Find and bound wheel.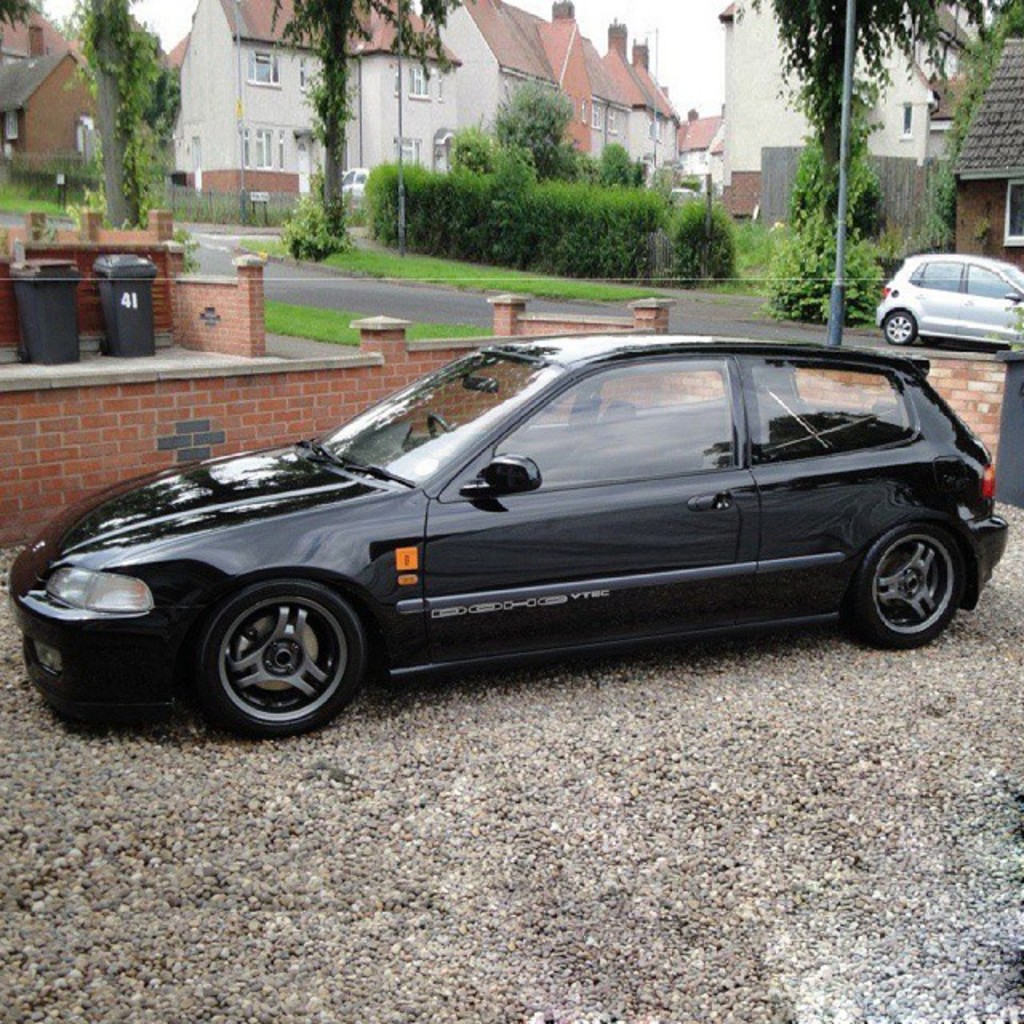
Bound: select_region(195, 578, 363, 741).
